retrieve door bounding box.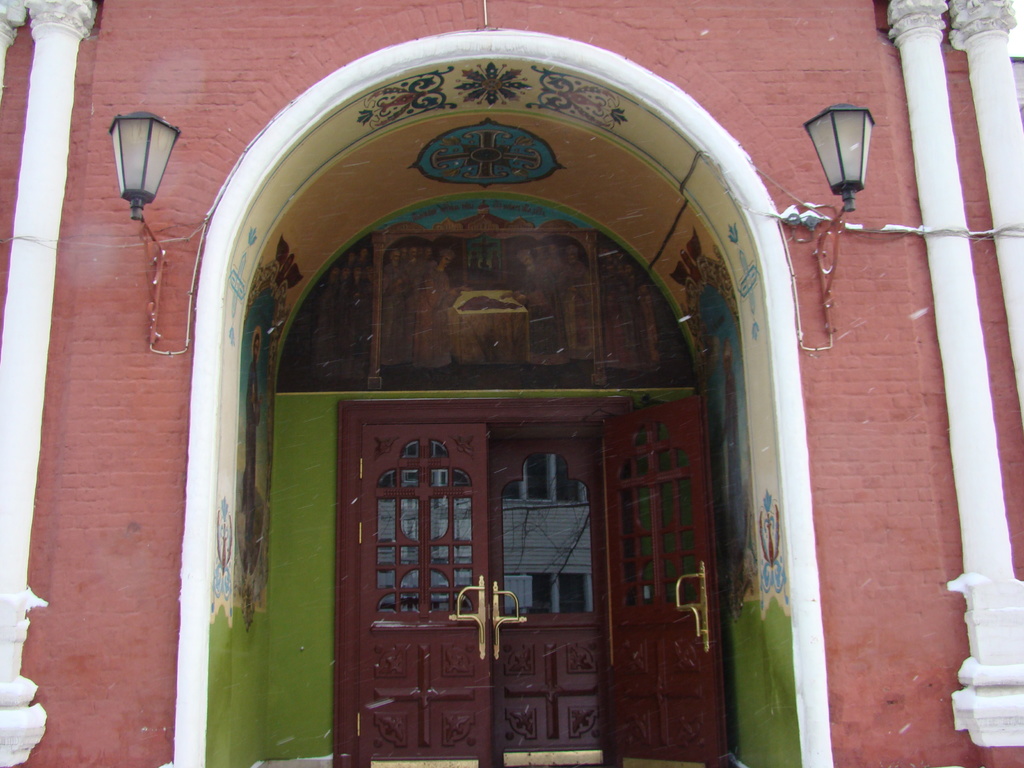
Bounding box: crop(358, 404, 502, 735).
